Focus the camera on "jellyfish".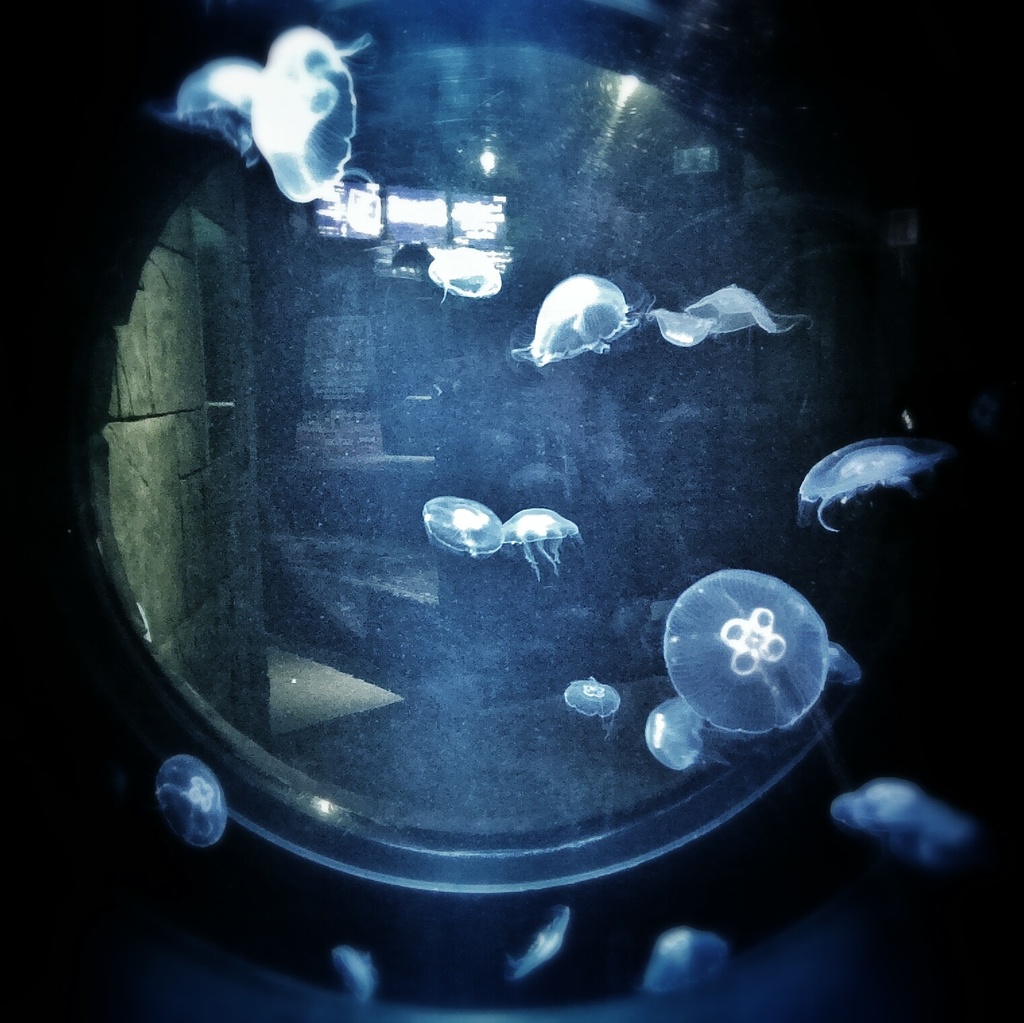
Focus region: select_region(646, 689, 716, 770).
